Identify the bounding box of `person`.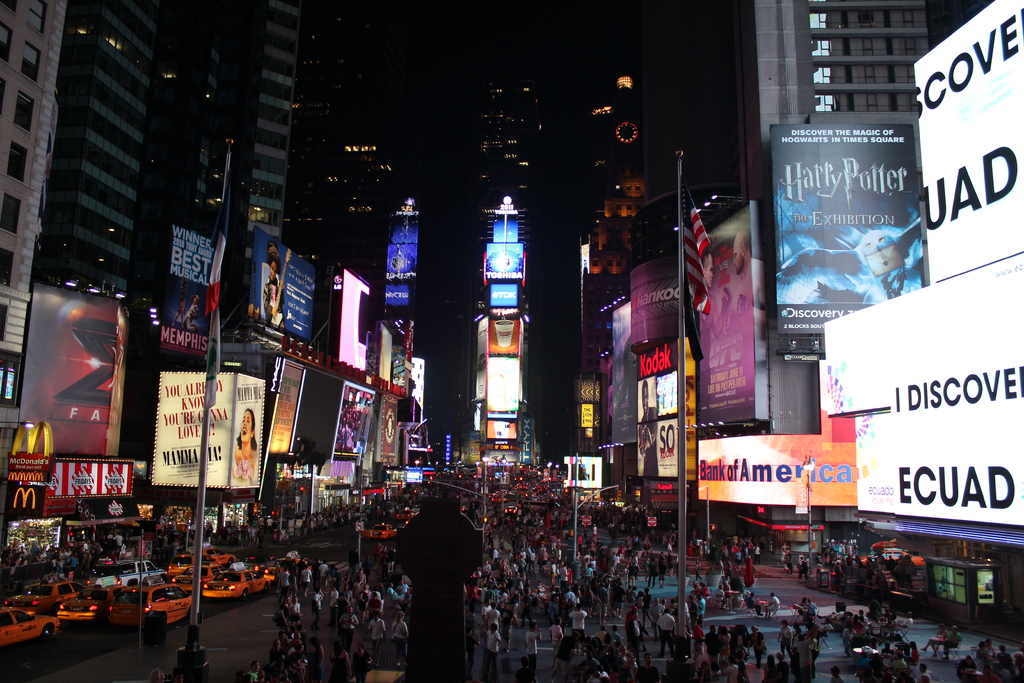
<region>339, 605, 356, 650</region>.
